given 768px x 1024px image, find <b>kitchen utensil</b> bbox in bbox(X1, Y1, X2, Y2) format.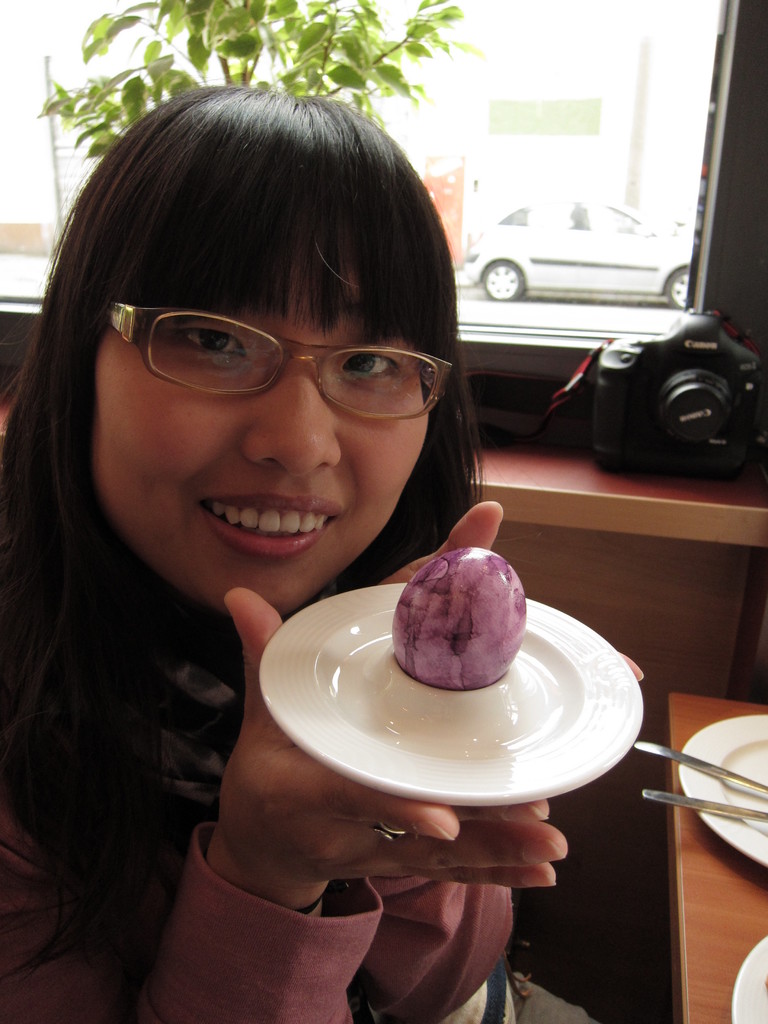
bbox(634, 785, 767, 824).
